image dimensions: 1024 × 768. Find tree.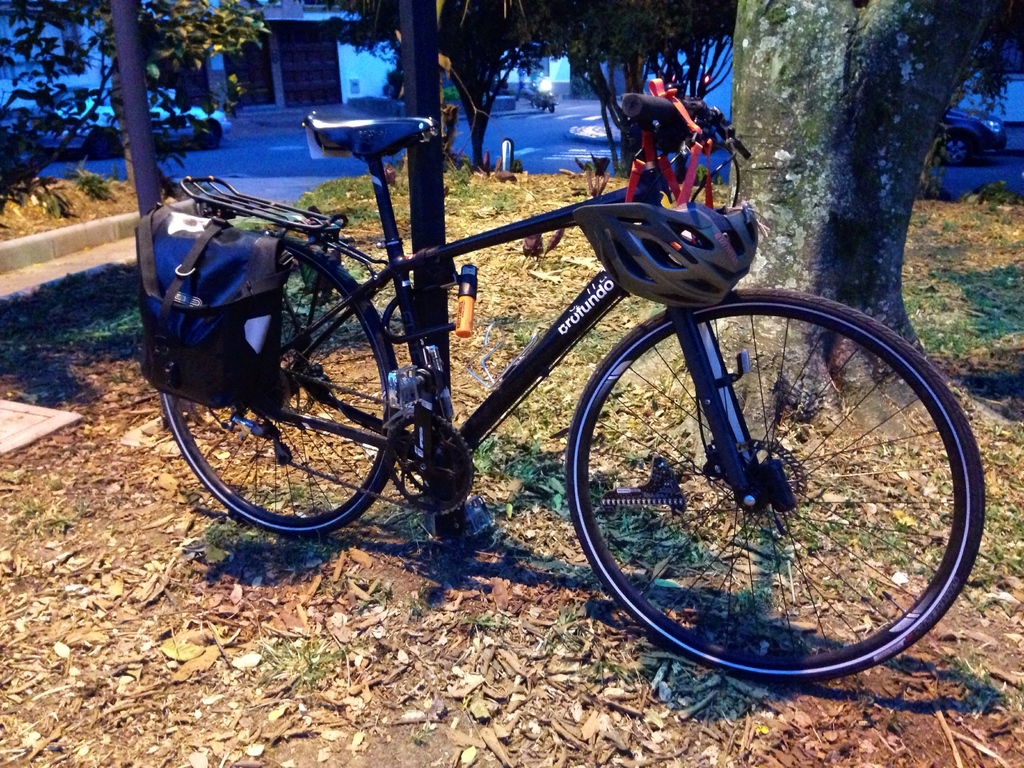
l=0, t=0, r=267, b=186.
